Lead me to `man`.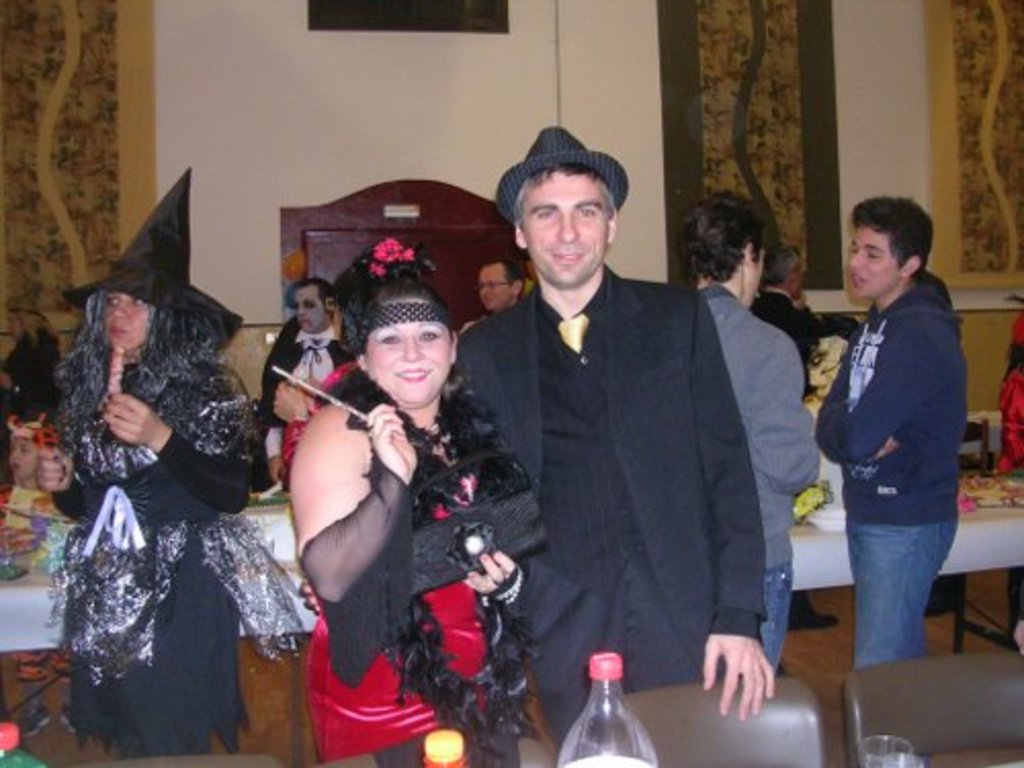
Lead to x1=252 y1=270 x2=358 y2=496.
